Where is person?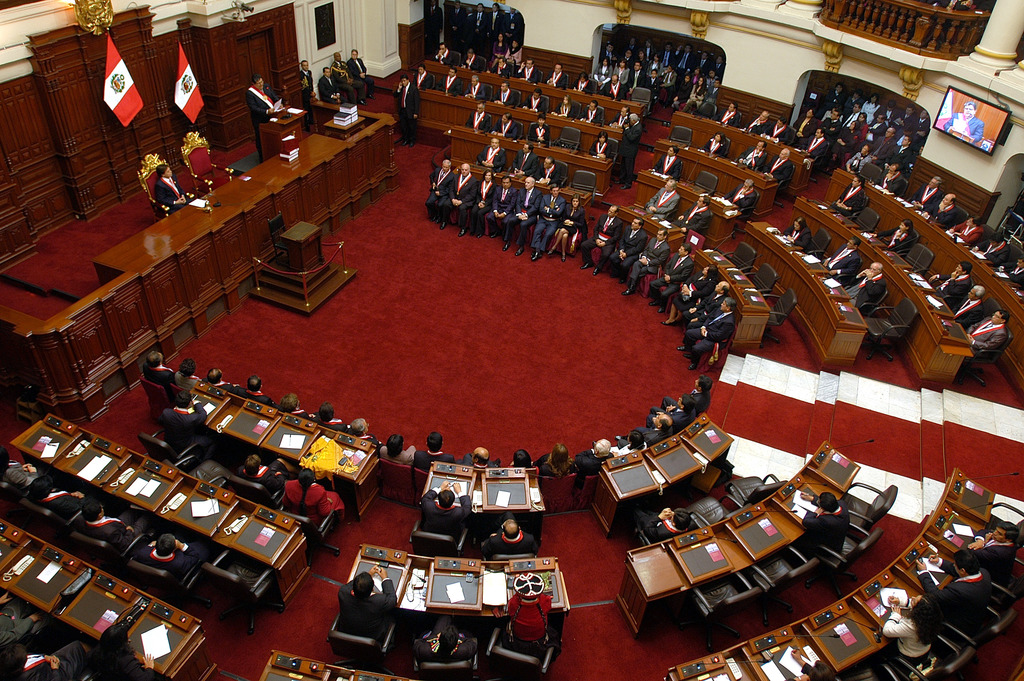
279:463:345:529.
